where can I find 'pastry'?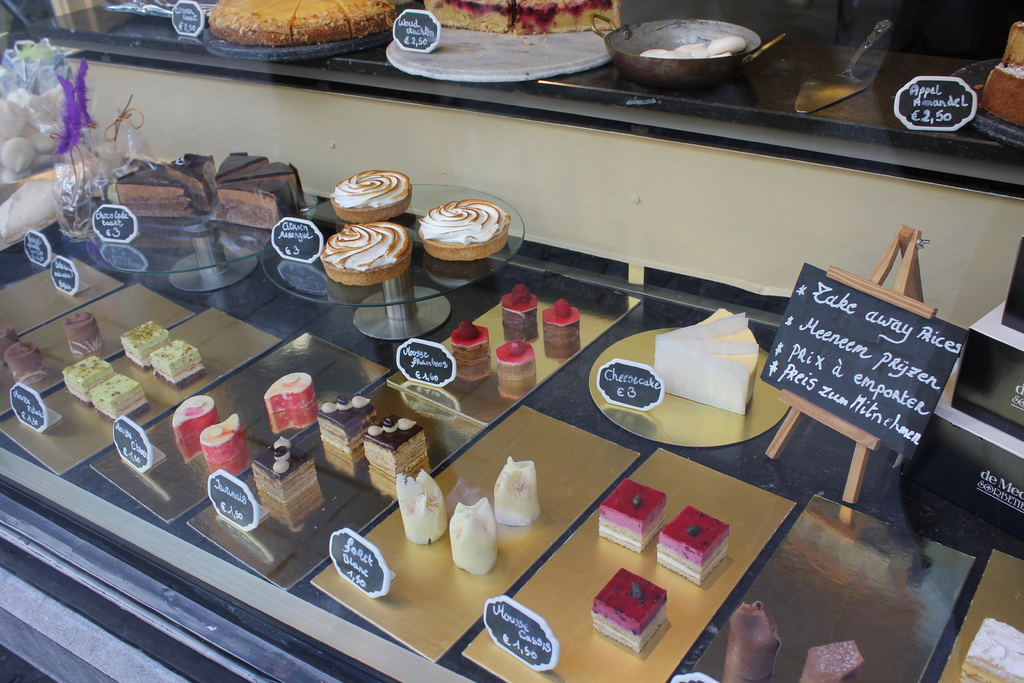
You can find it at <box>334,174,414,224</box>.
